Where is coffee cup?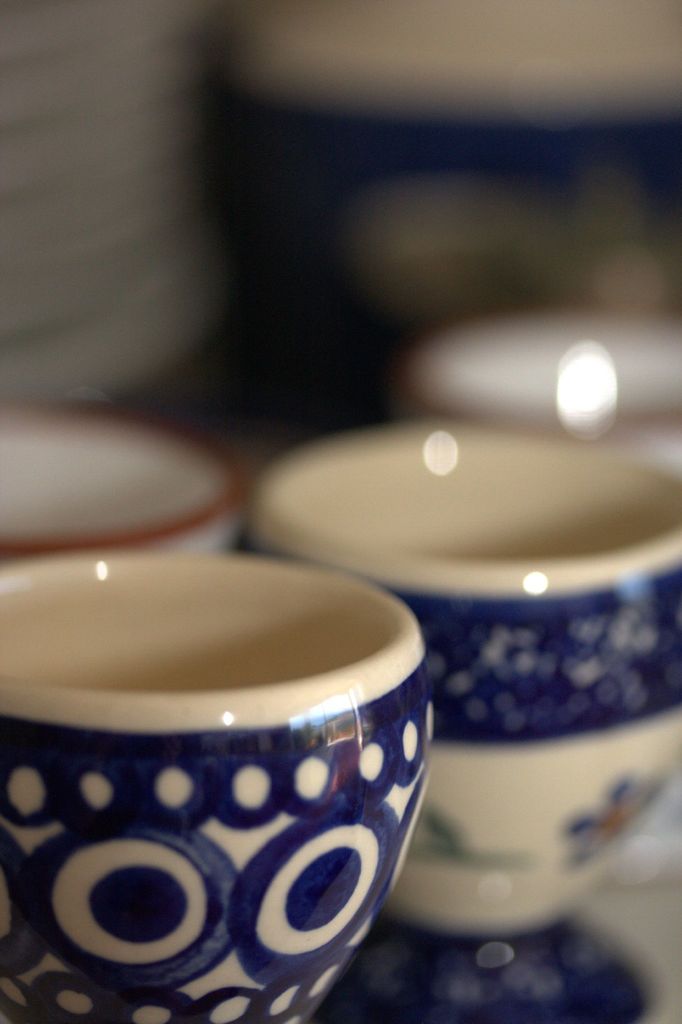
l=400, t=305, r=681, b=476.
